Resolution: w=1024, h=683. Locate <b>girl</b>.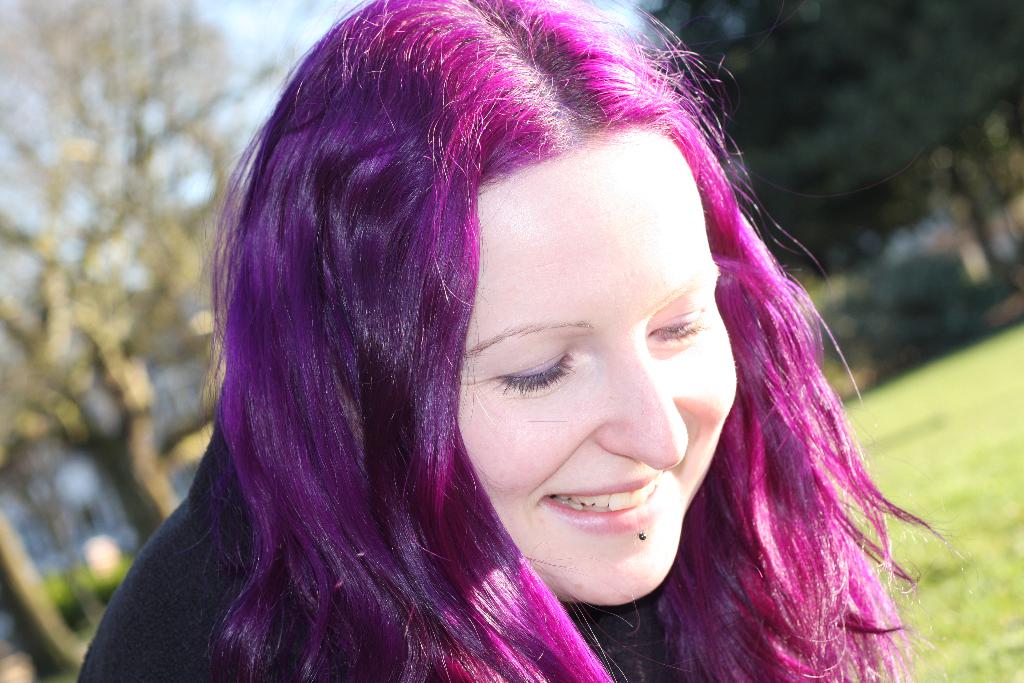
box=[76, 0, 966, 682].
